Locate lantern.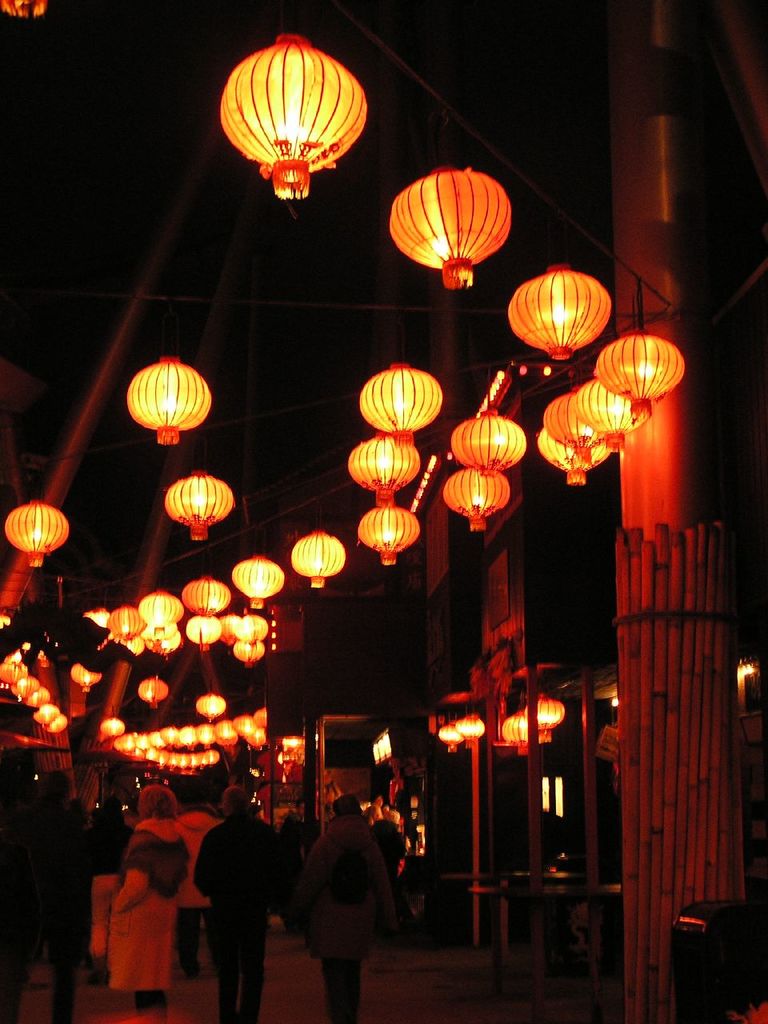
Bounding box: [left=451, top=713, right=484, bottom=746].
